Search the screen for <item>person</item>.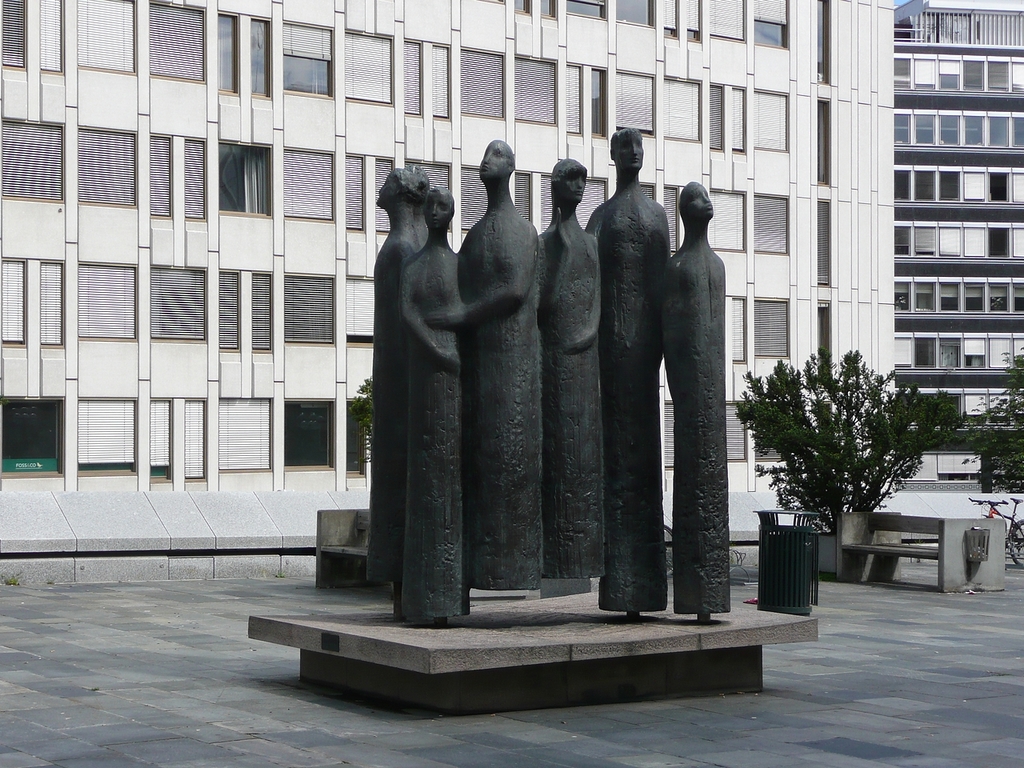
Found at rect(398, 184, 468, 618).
